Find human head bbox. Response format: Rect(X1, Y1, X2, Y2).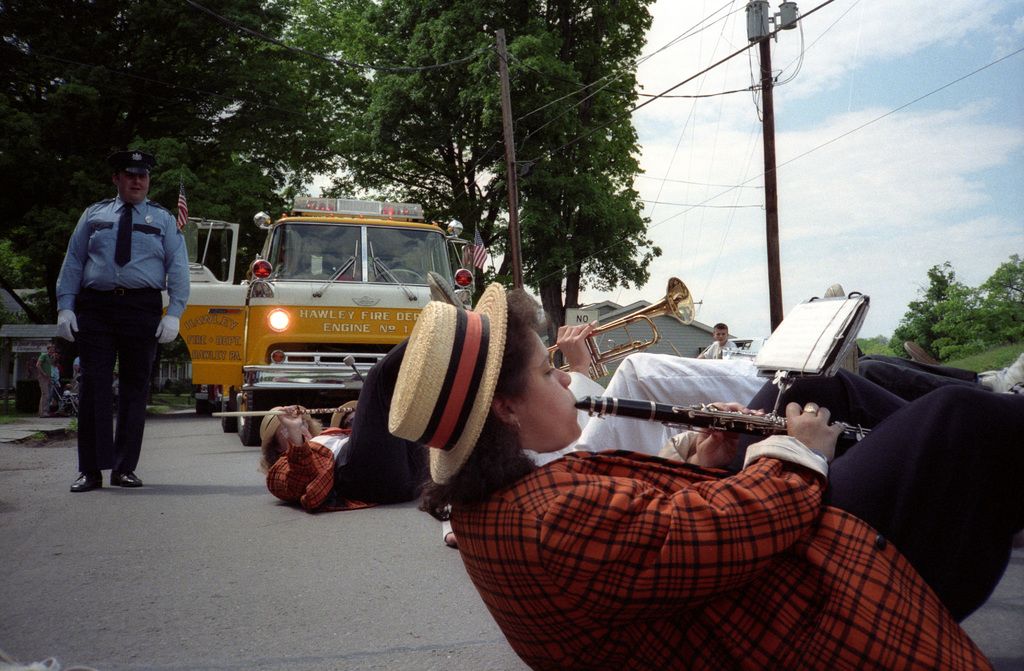
Rect(109, 149, 156, 205).
